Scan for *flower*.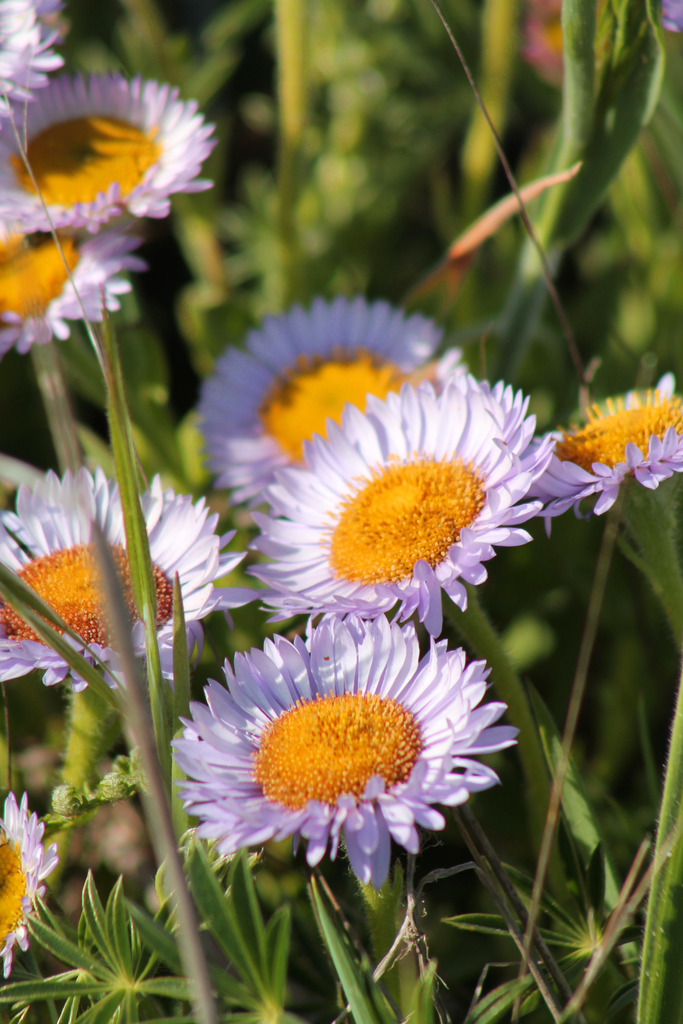
Scan result: 0:223:142:369.
